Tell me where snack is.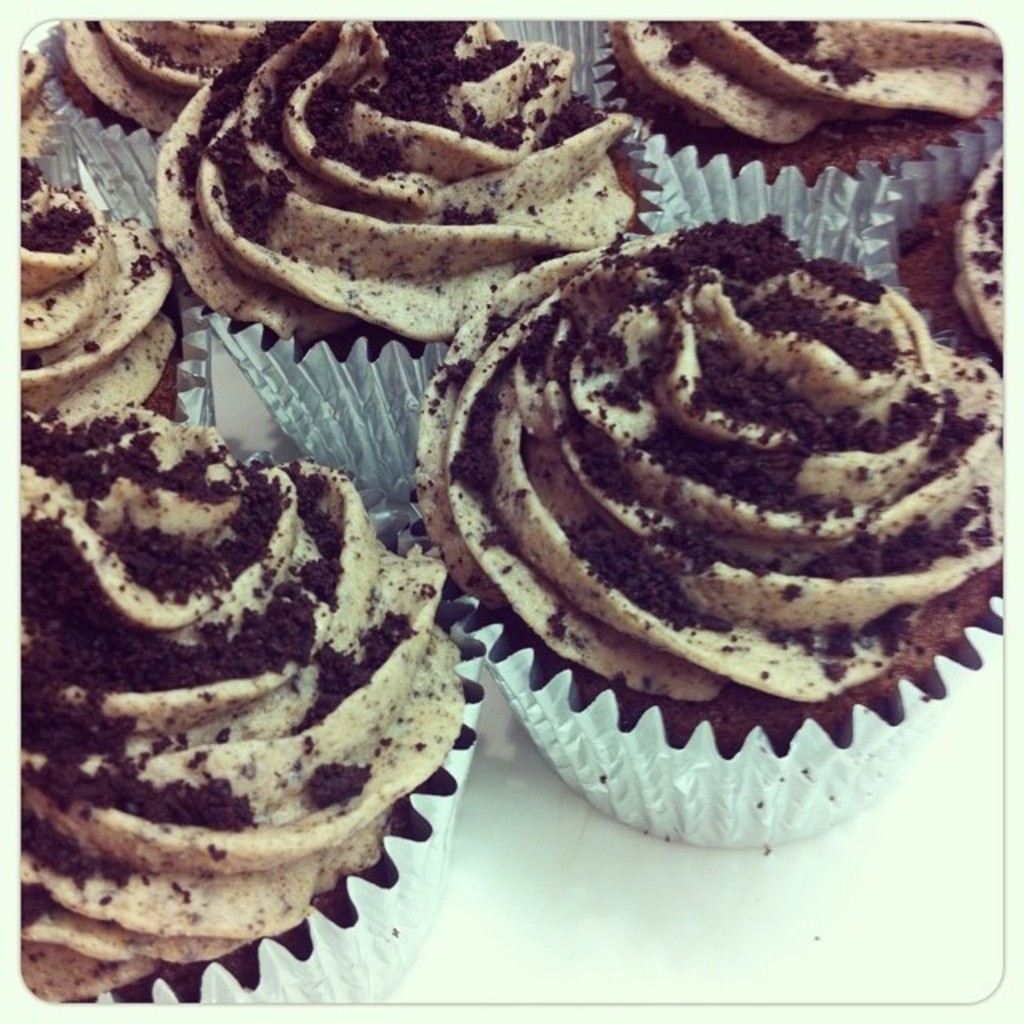
snack is at locate(24, 395, 474, 949).
